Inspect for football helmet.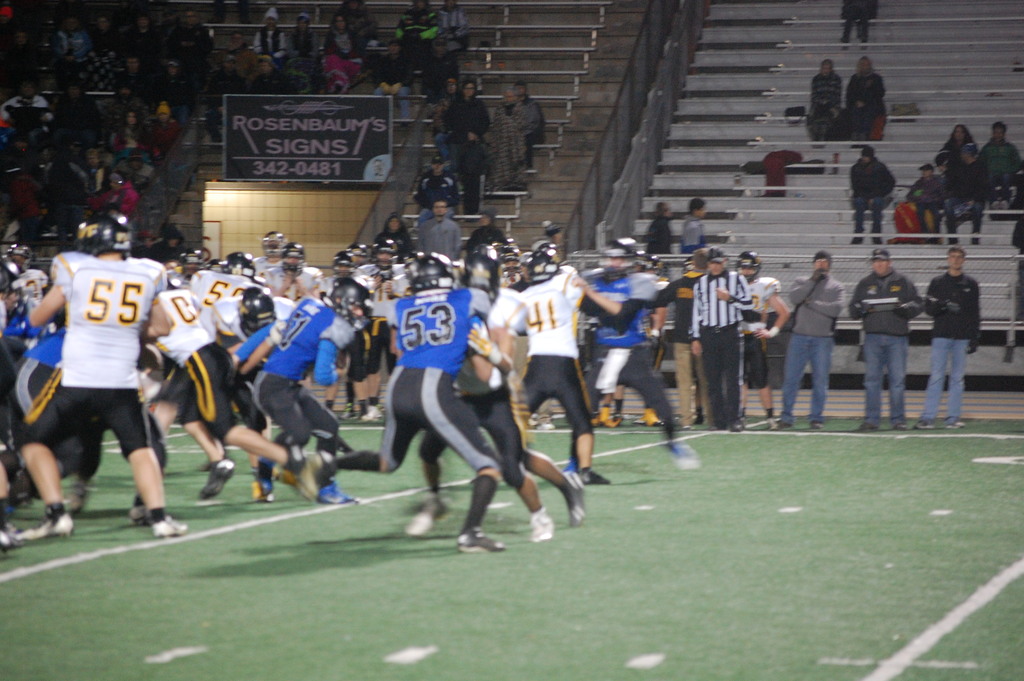
Inspection: bbox(328, 281, 381, 324).
